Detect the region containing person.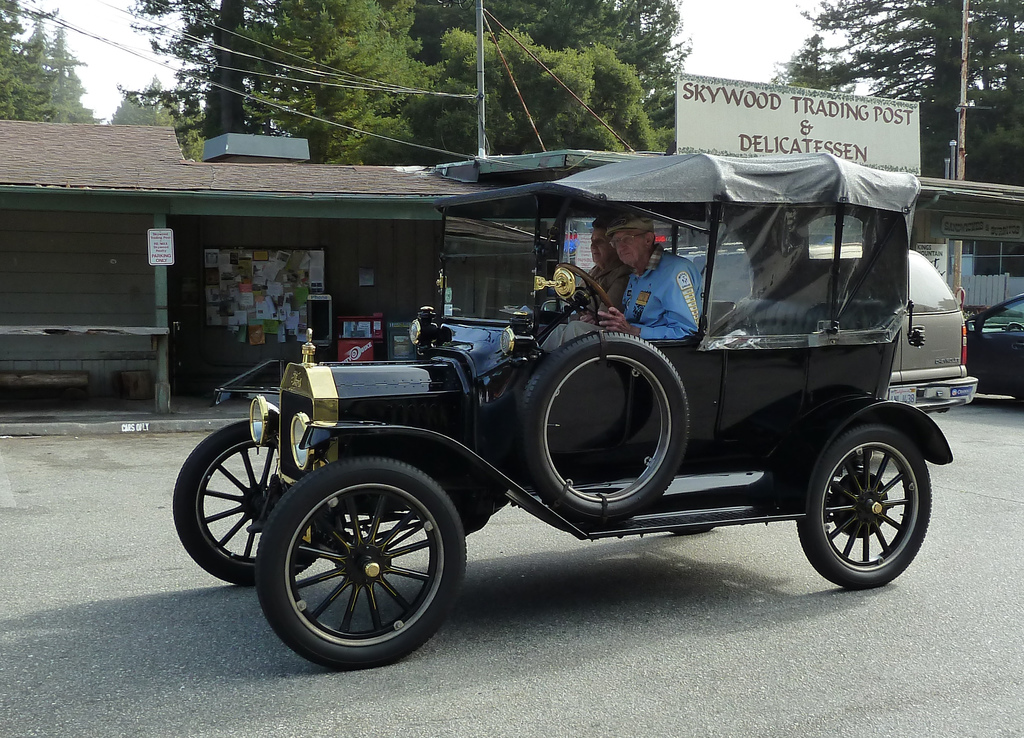
[568,215,634,324].
